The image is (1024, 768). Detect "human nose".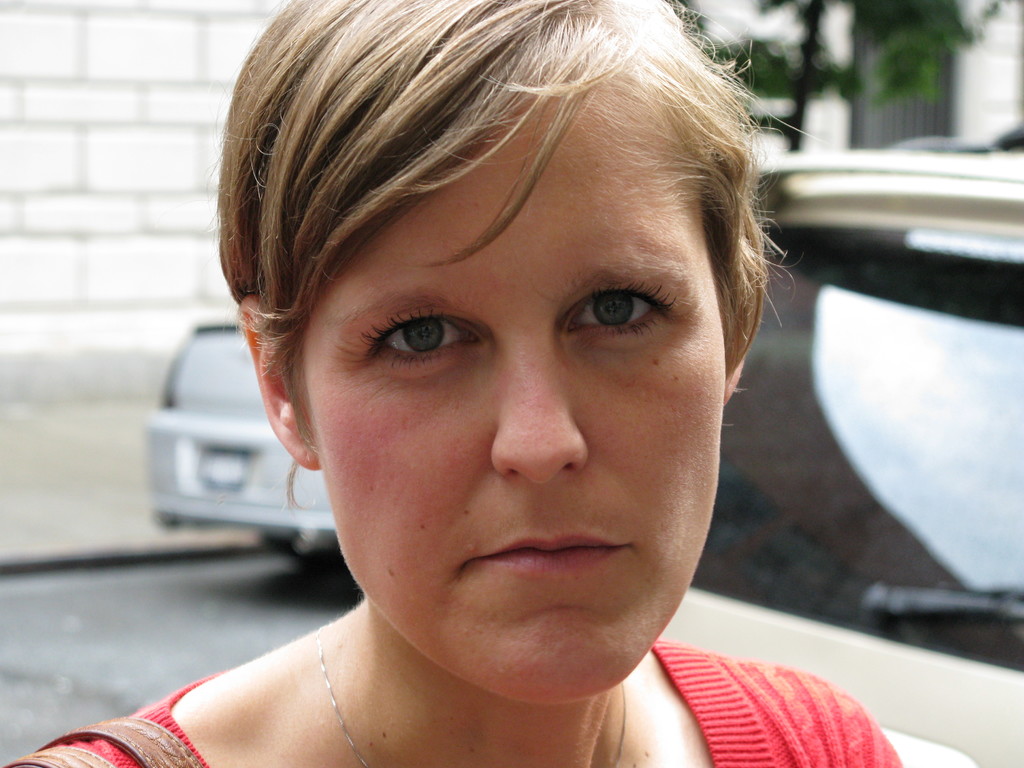
Detection: {"left": 483, "top": 333, "right": 594, "bottom": 497}.
